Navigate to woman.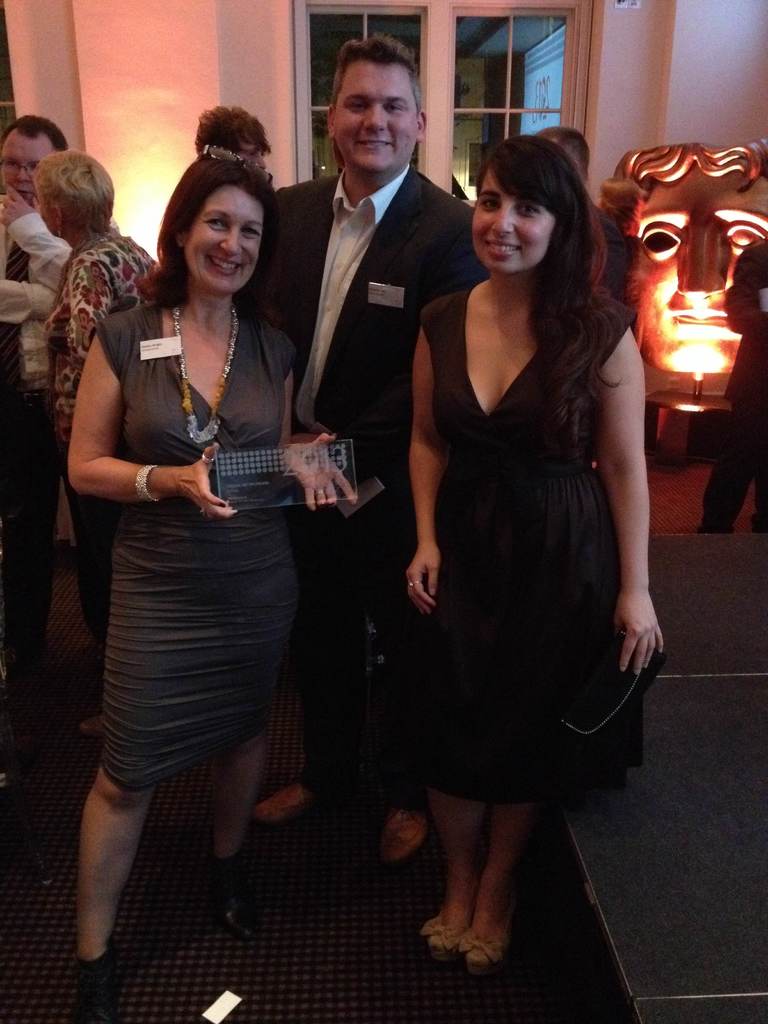
Navigation target: <bbox>40, 142, 164, 735</bbox>.
